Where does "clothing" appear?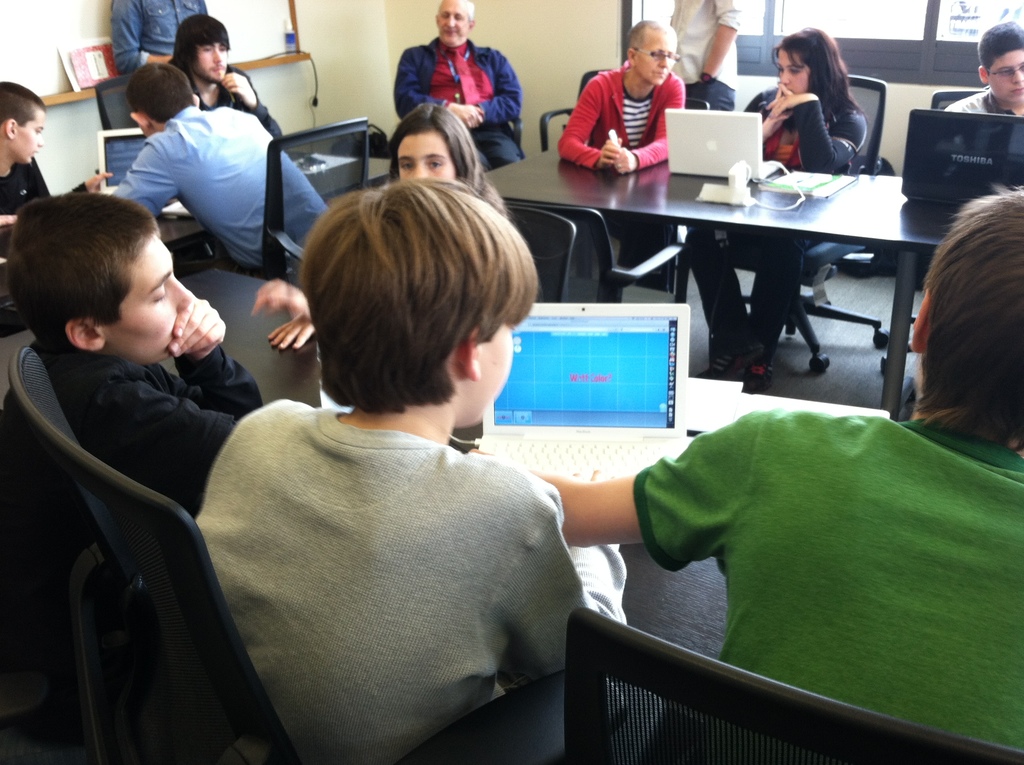
Appears at [680,83,870,341].
